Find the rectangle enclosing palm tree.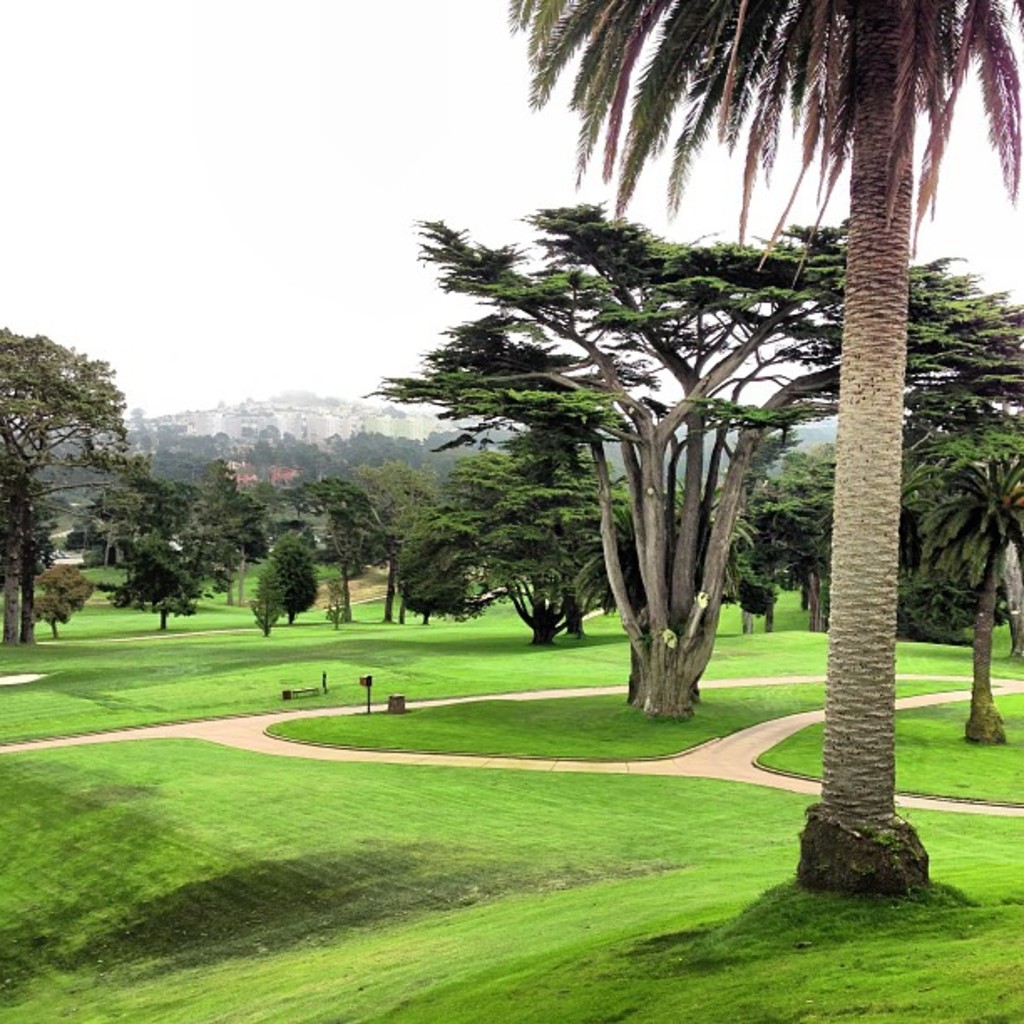
<region>402, 318, 597, 612</region>.
